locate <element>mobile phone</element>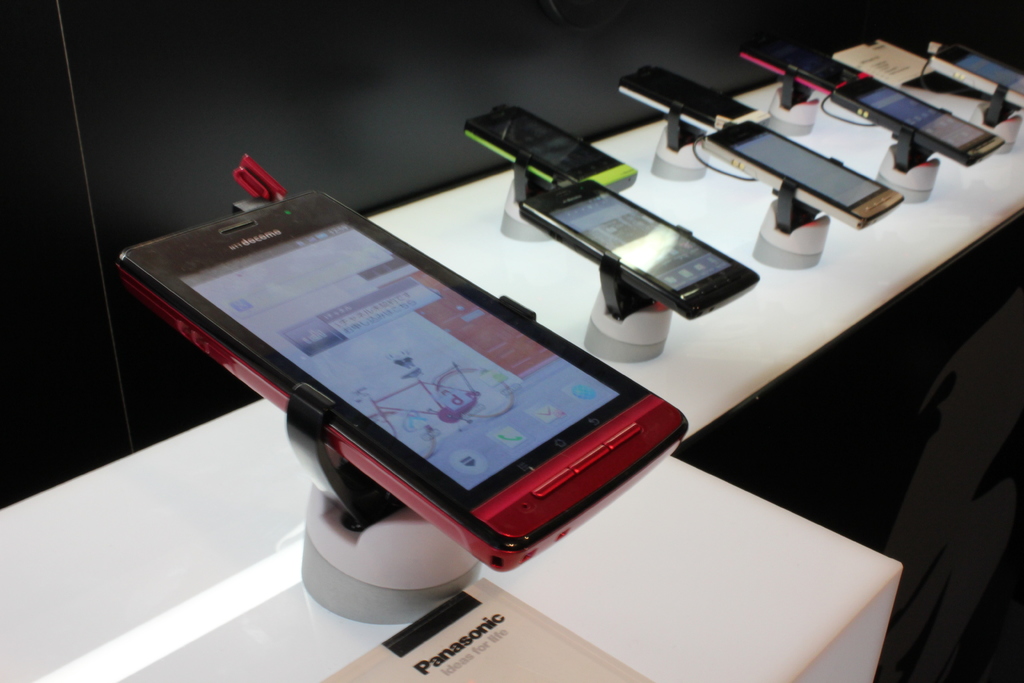
l=829, t=72, r=1010, b=165
